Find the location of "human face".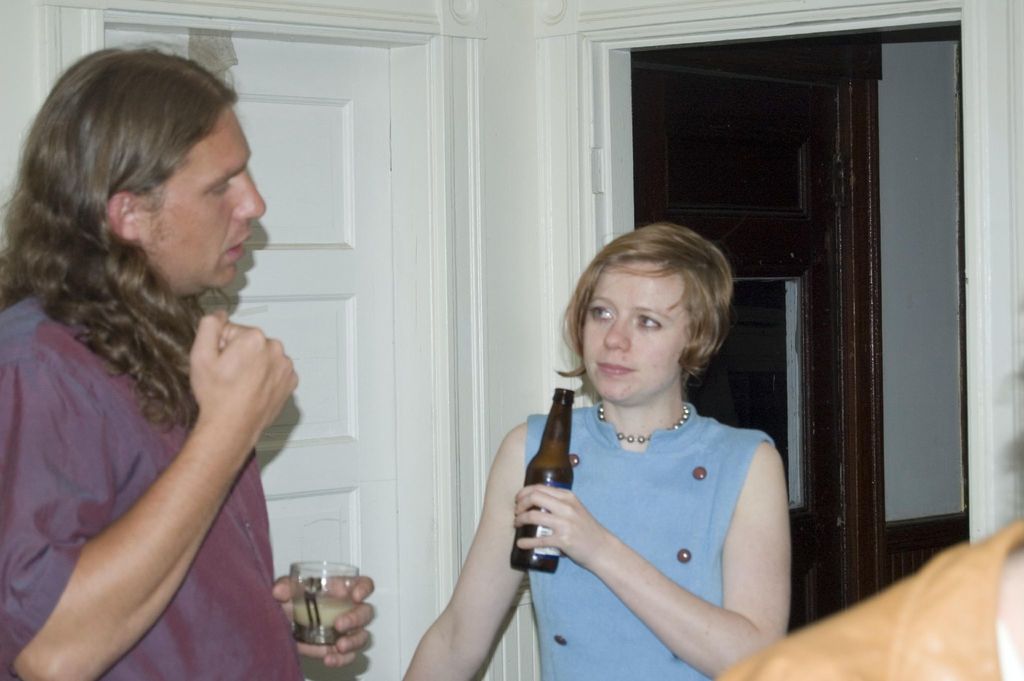
Location: 584, 263, 687, 406.
